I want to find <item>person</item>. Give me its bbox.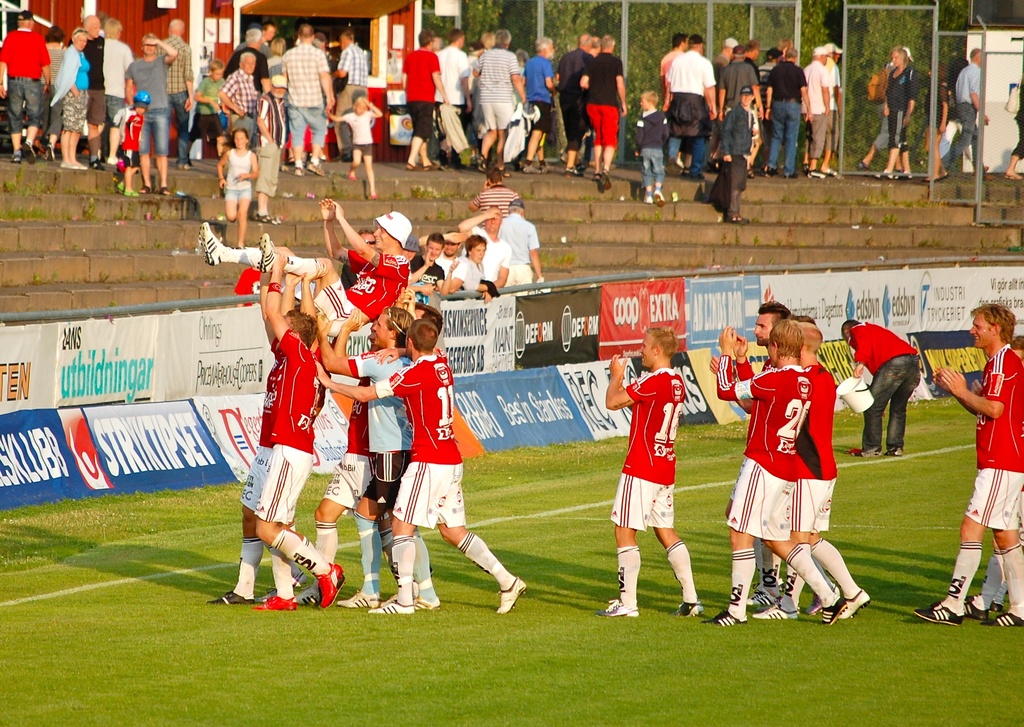
(left=756, top=323, right=873, bottom=628).
